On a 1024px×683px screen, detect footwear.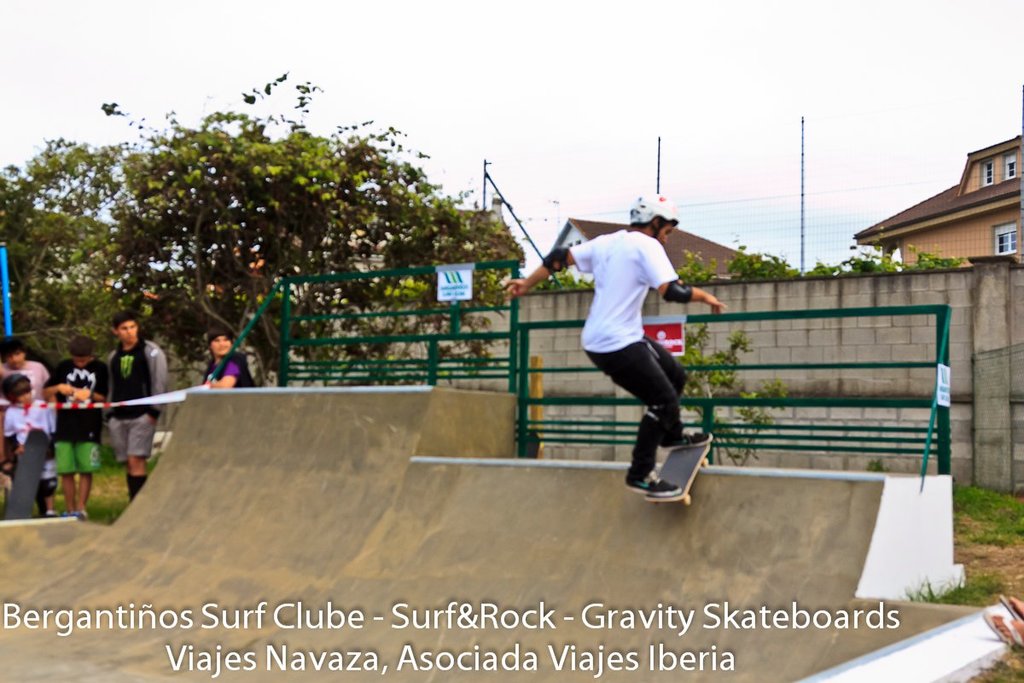
(x1=660, y1=429, x2=717, y2=446).
